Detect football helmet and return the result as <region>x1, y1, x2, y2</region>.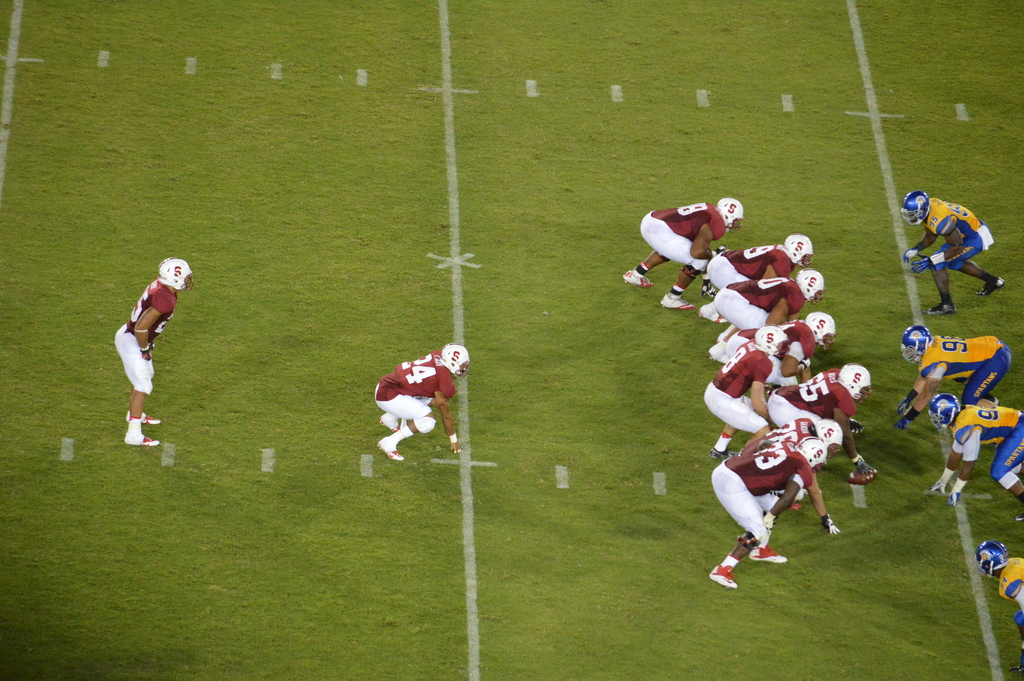
<region>439, 336, 470, 382</region>.
